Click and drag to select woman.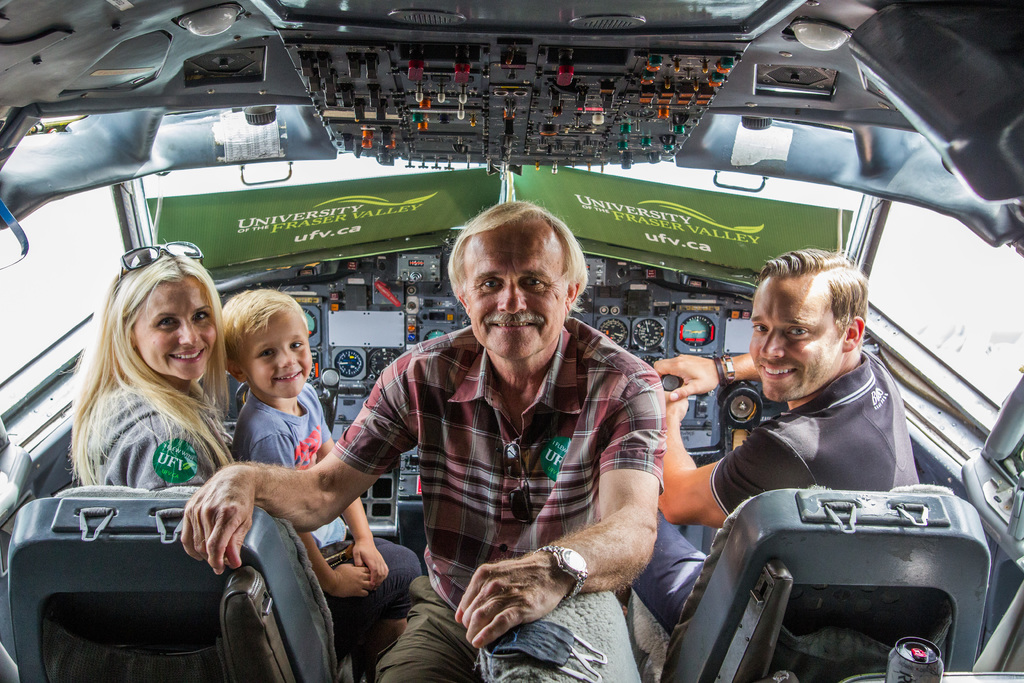
Selection: crop(47, 245, 258, 552).
